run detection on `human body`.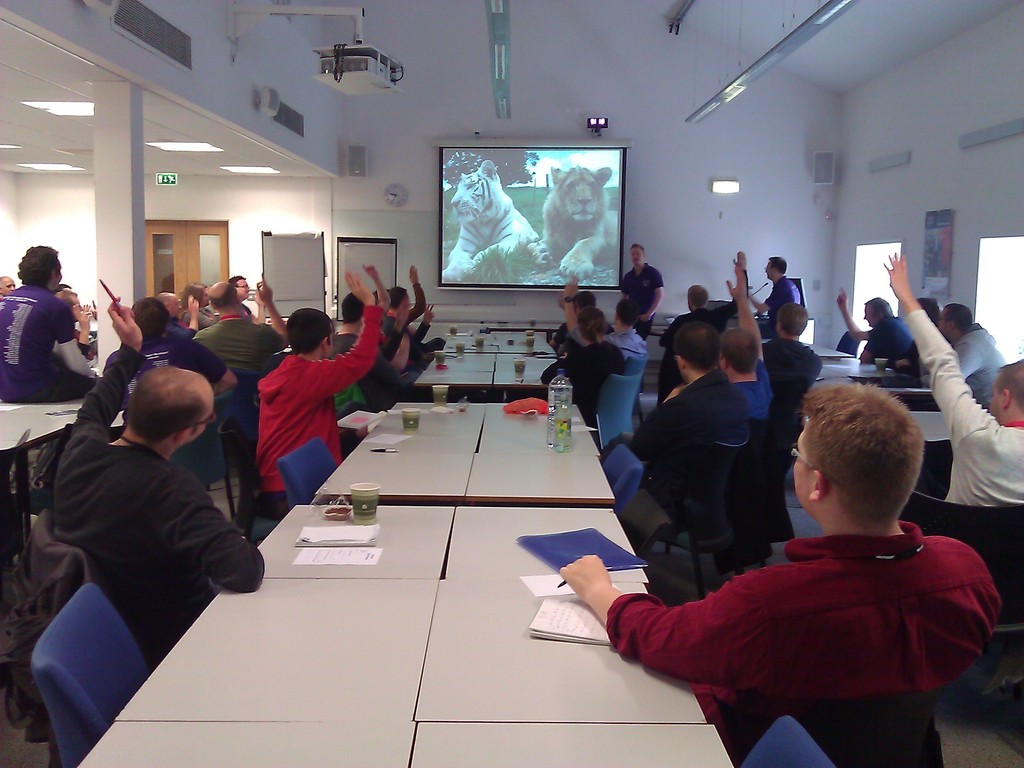
Result: [x1=748, y1=253, x2=803, y2=329].
